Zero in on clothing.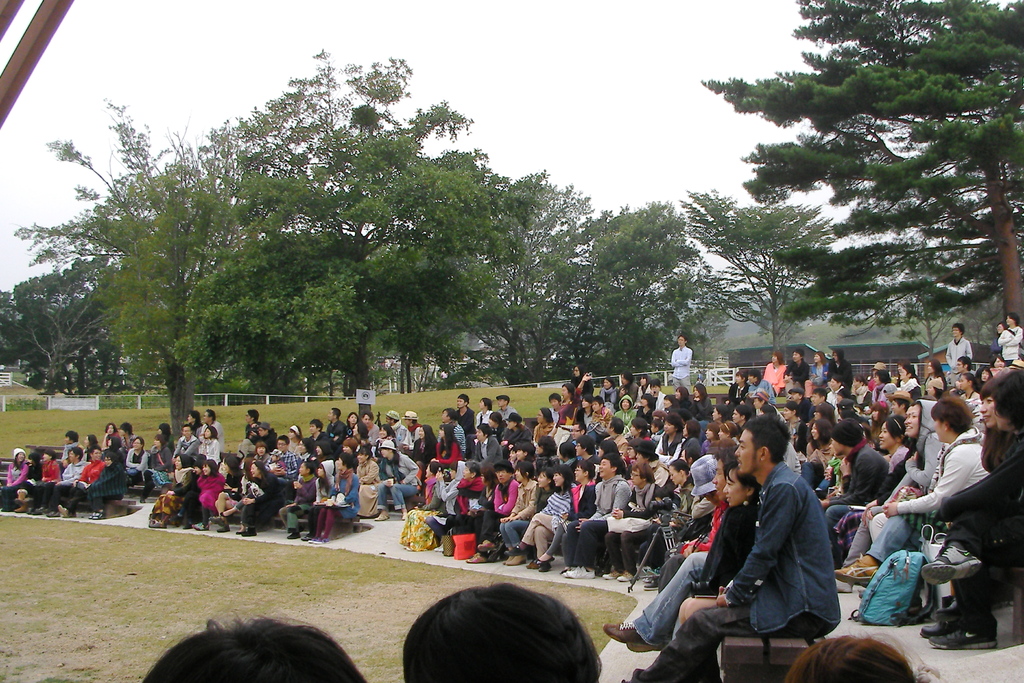
Zeroed in: 826, 353, 847, 390.
